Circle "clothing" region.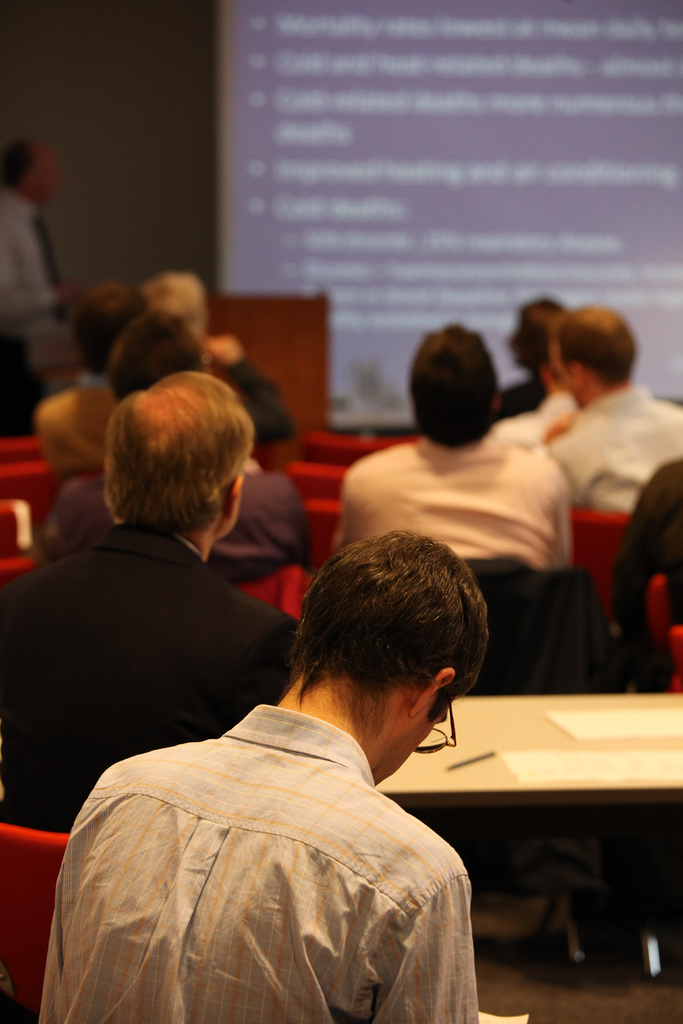
Region: [left=541, top=385, right=680, bottom=508].
